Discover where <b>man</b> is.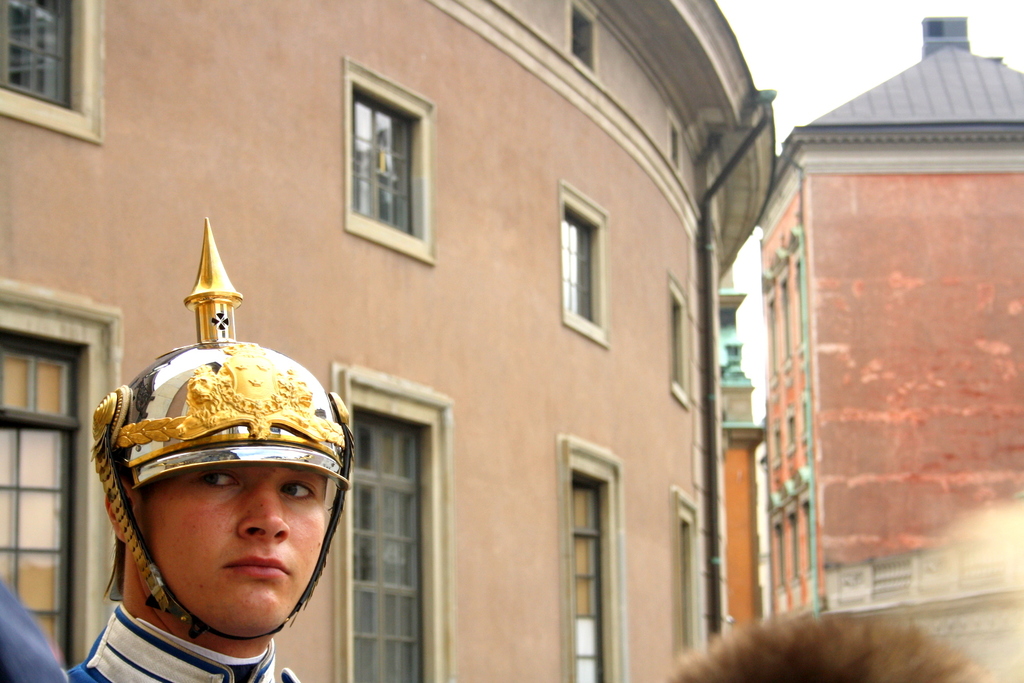
Discovered at BBox(0, 575, 68, 682).
